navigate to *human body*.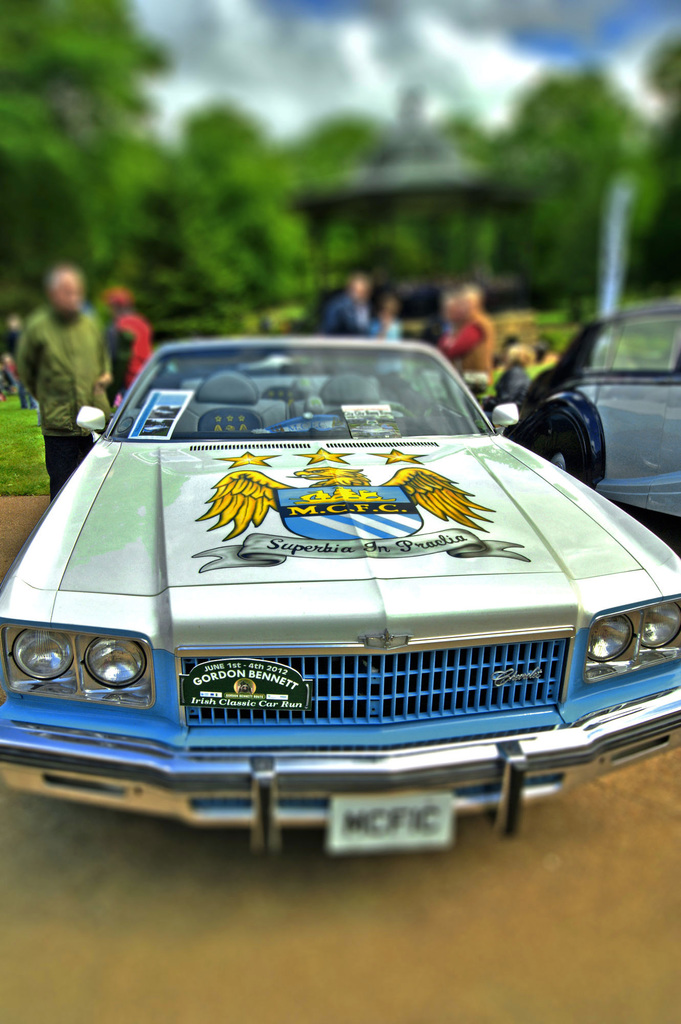
Navigation target: {"x1": 435, "y1": 308, "x2": 502, "y2": 401}.
